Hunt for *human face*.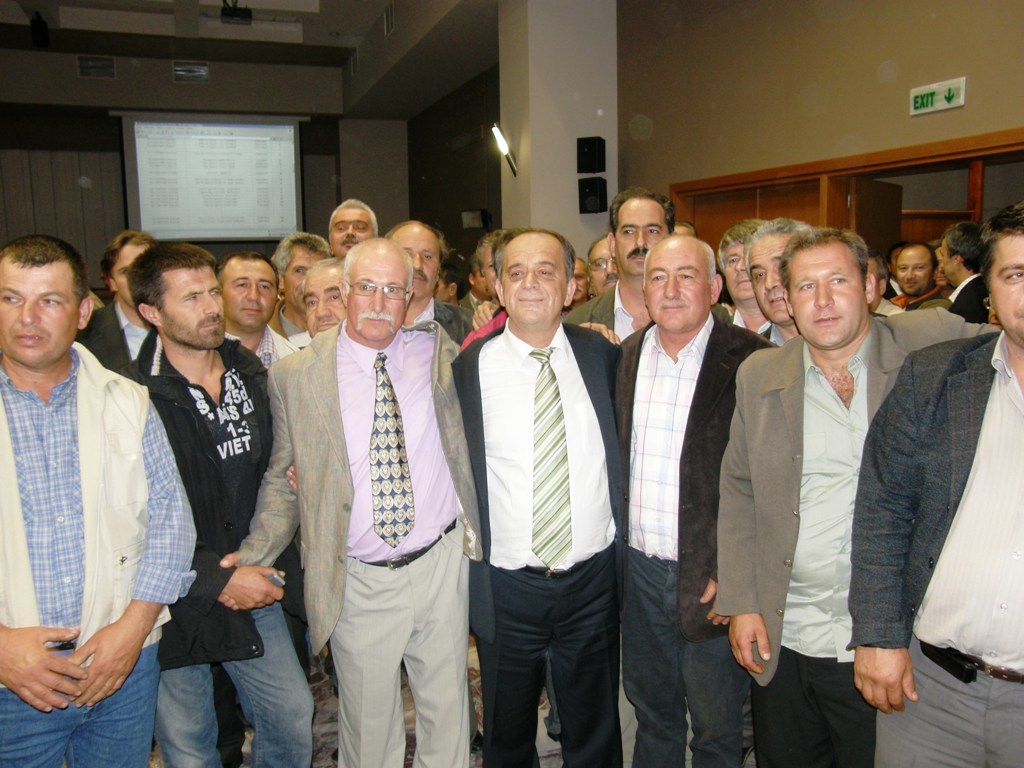
Hunted down at 393, 225, 441, 299.
